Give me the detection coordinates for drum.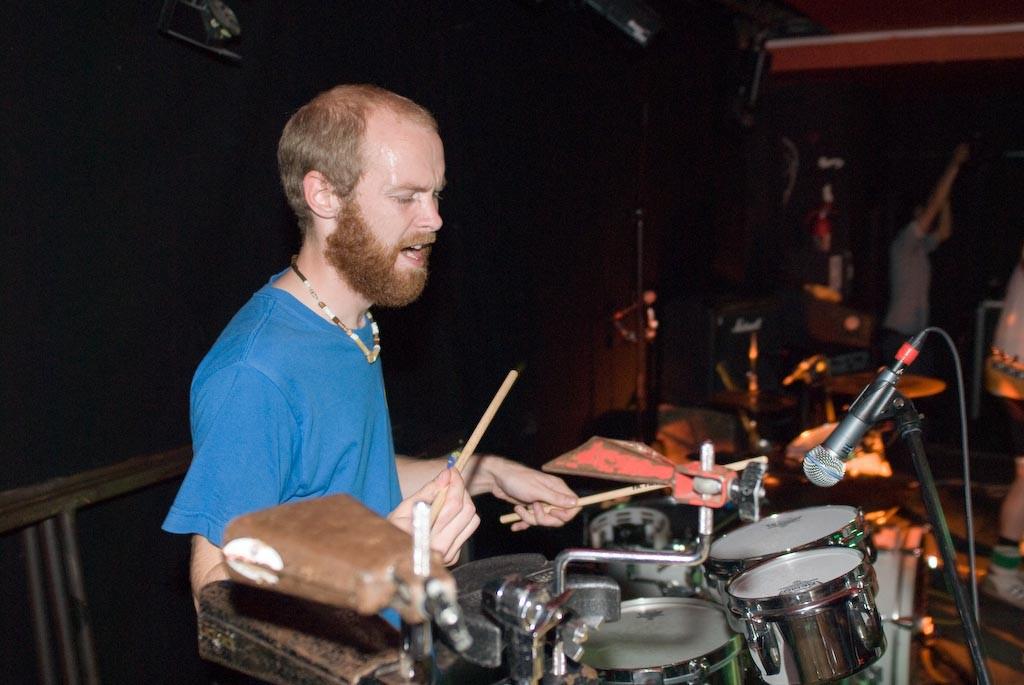
x1=556 y1=599 x2=748 y2=684.
